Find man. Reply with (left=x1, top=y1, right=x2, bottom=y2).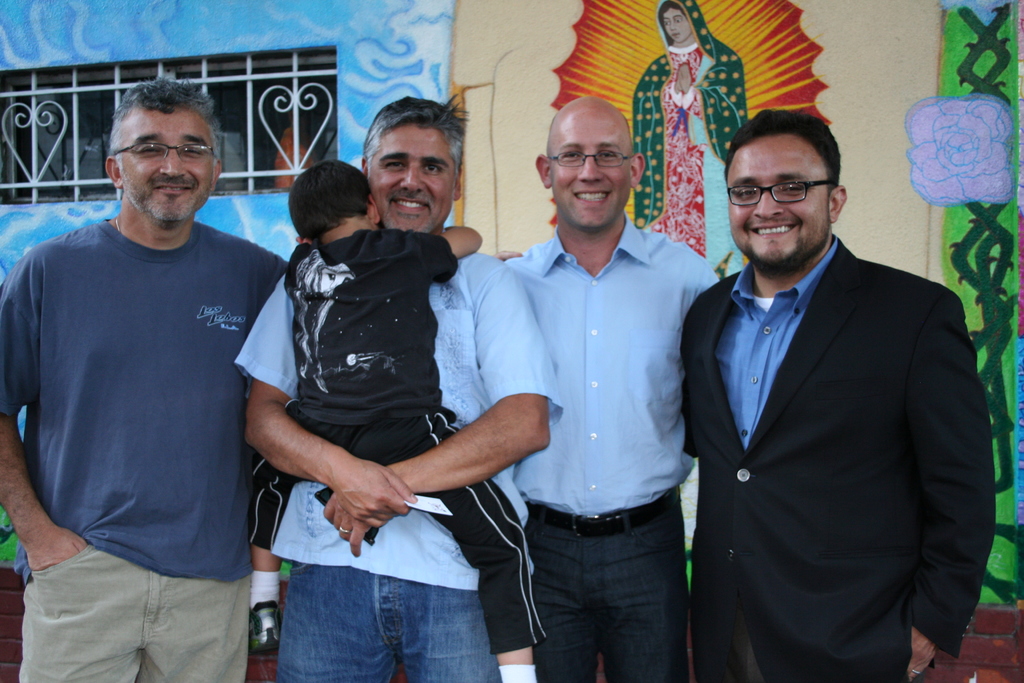
(left=503, top=89, right=724, bottom=682).
